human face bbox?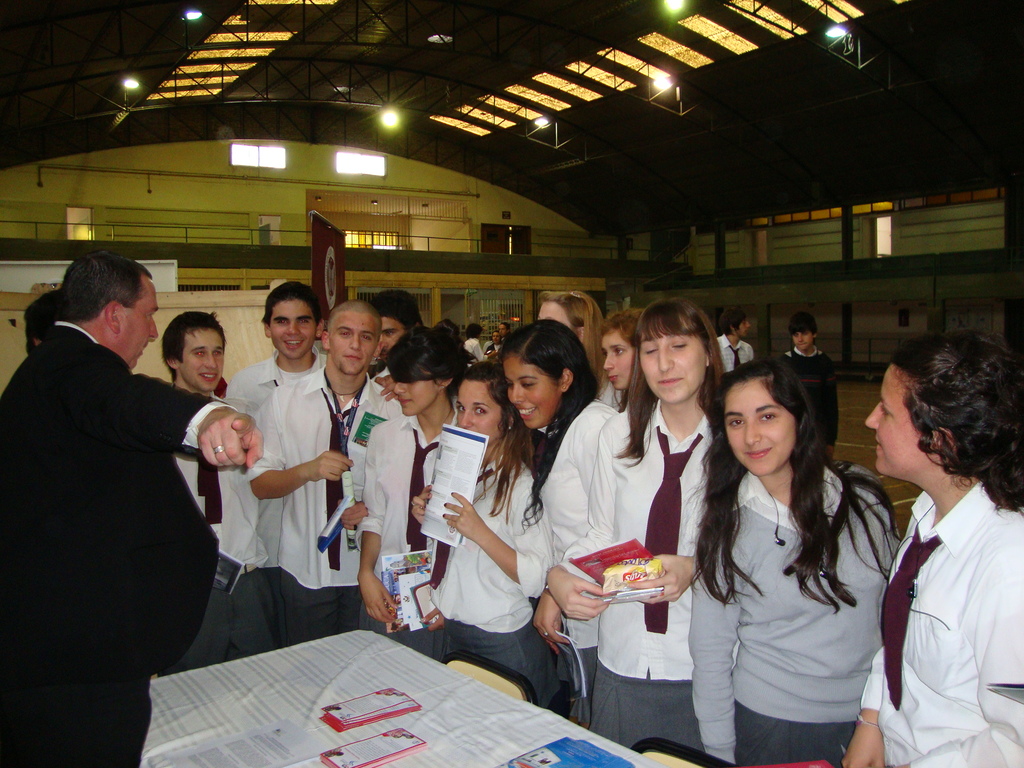
177,324,228,390
